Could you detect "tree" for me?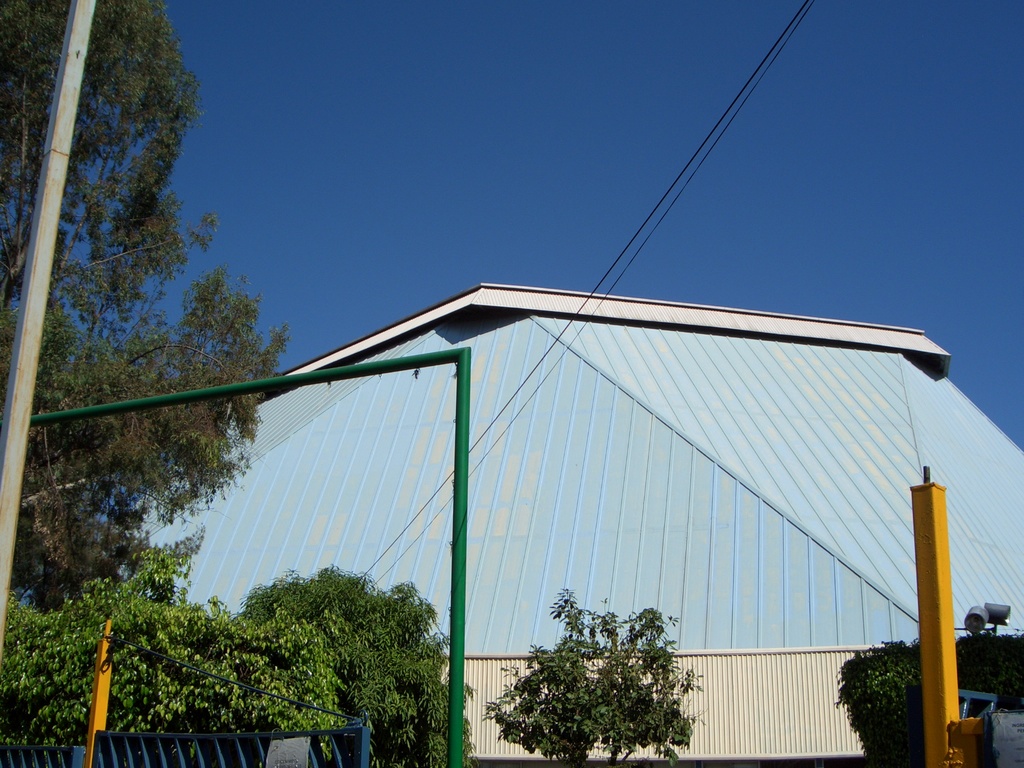
Detection result: bbox=[831, 607, 995, 767].
